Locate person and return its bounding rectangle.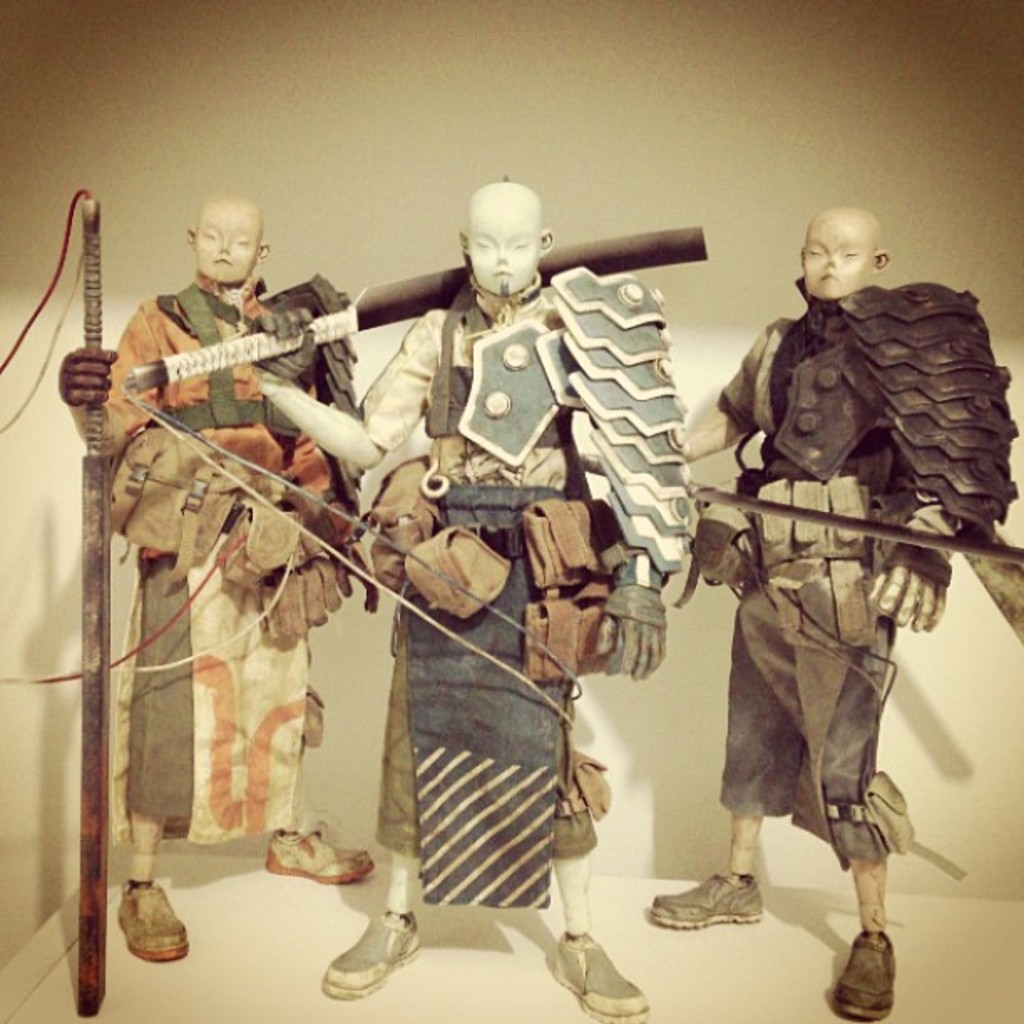
[x1=57, y1=187, x2=376, y2=960].
